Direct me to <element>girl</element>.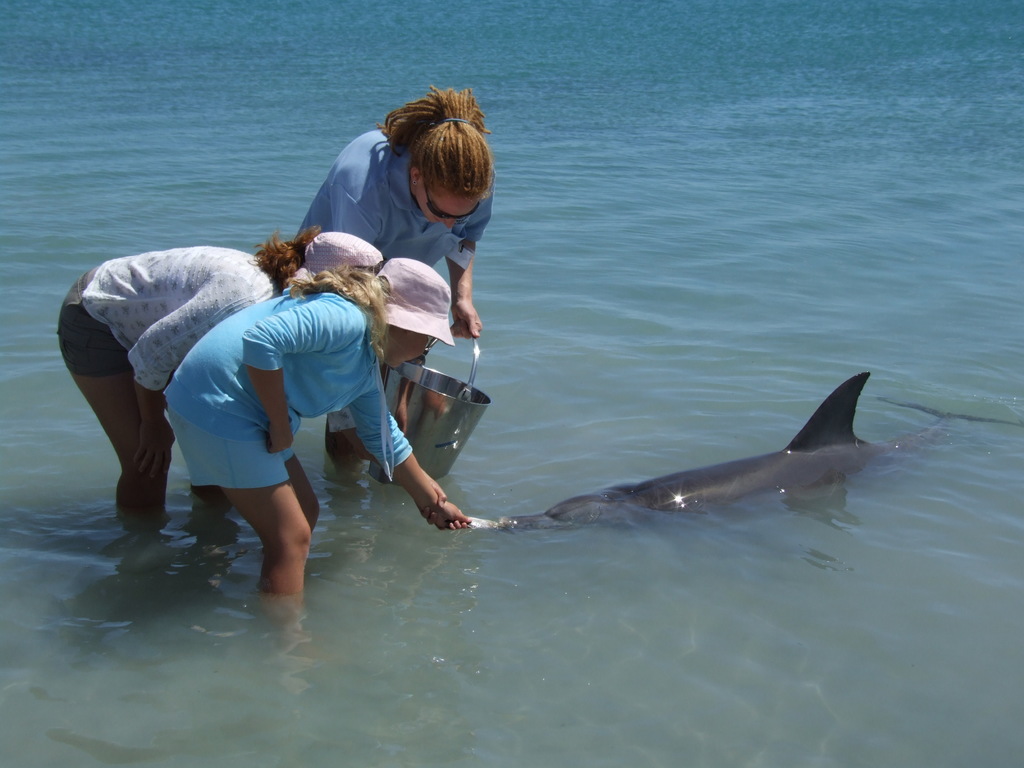
Direction: l=66, t=235, r=308, b=529.
